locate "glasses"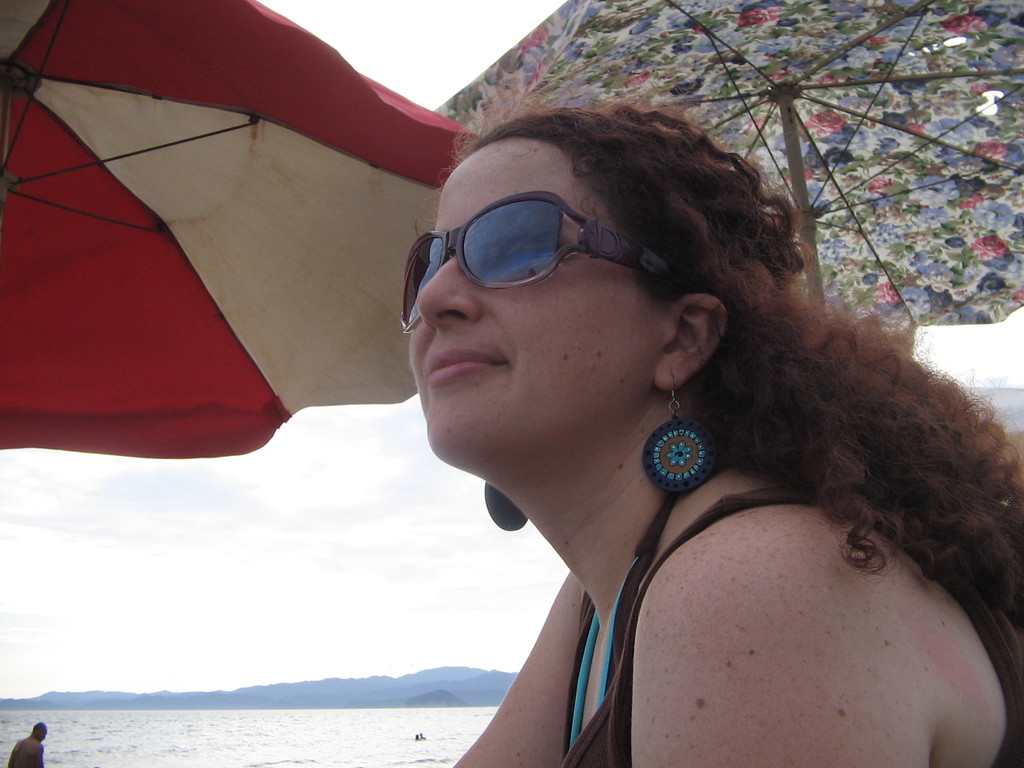
(left=400, top=189, right=680, bottom=328)
